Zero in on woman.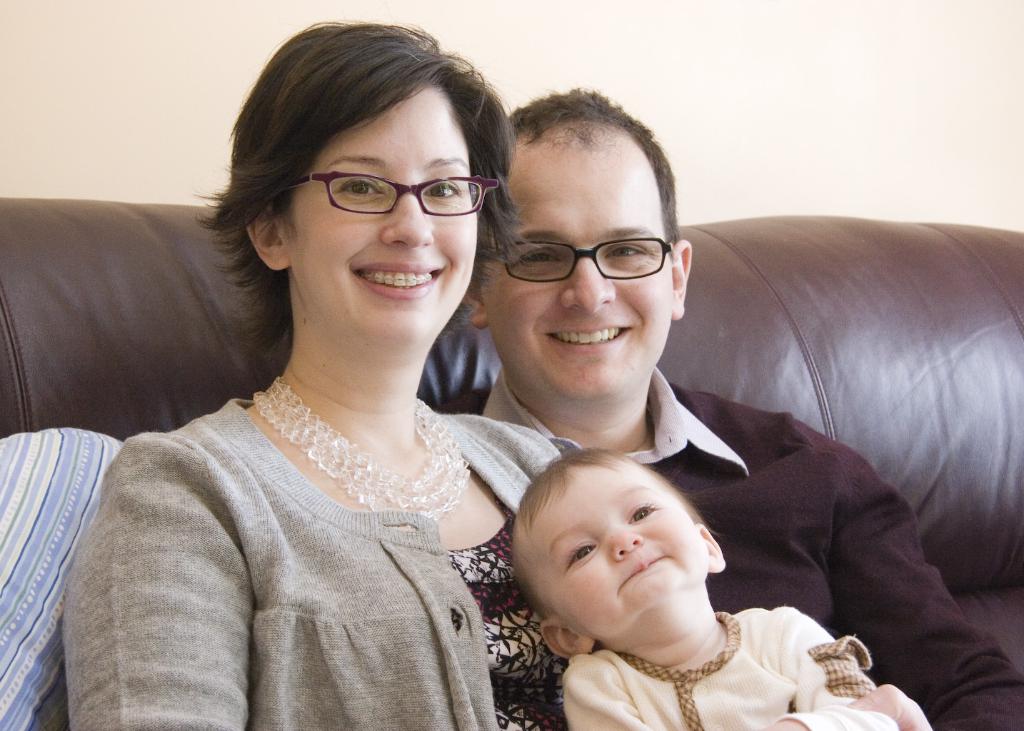
Zeroed in: <box>54,11,933,730</box>.
